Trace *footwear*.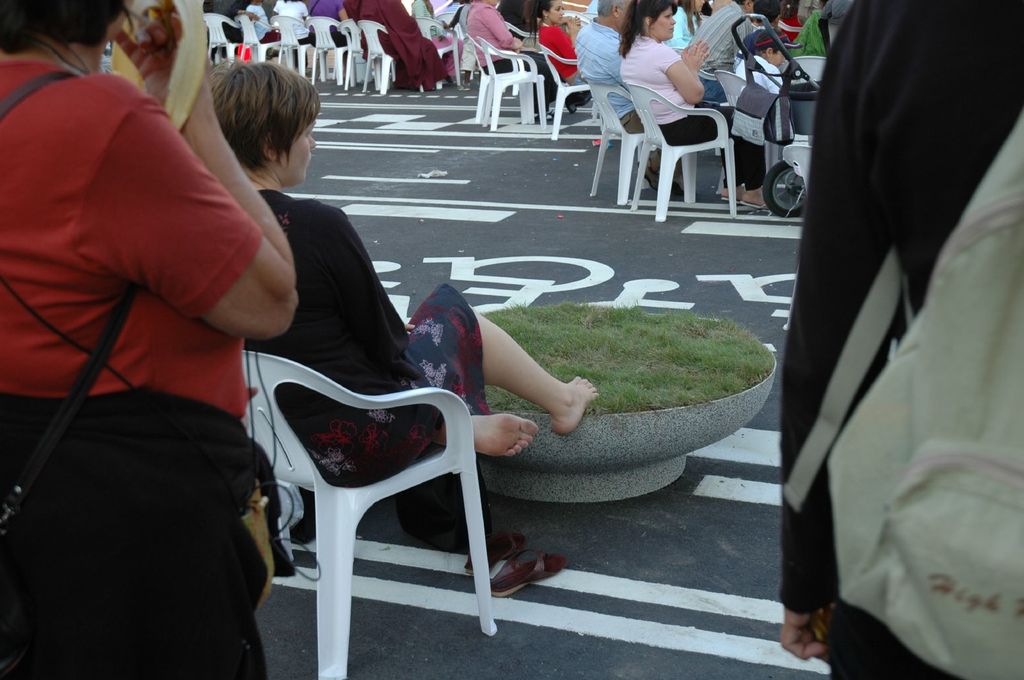
Traced to <box>484,542,571,597</box>.
